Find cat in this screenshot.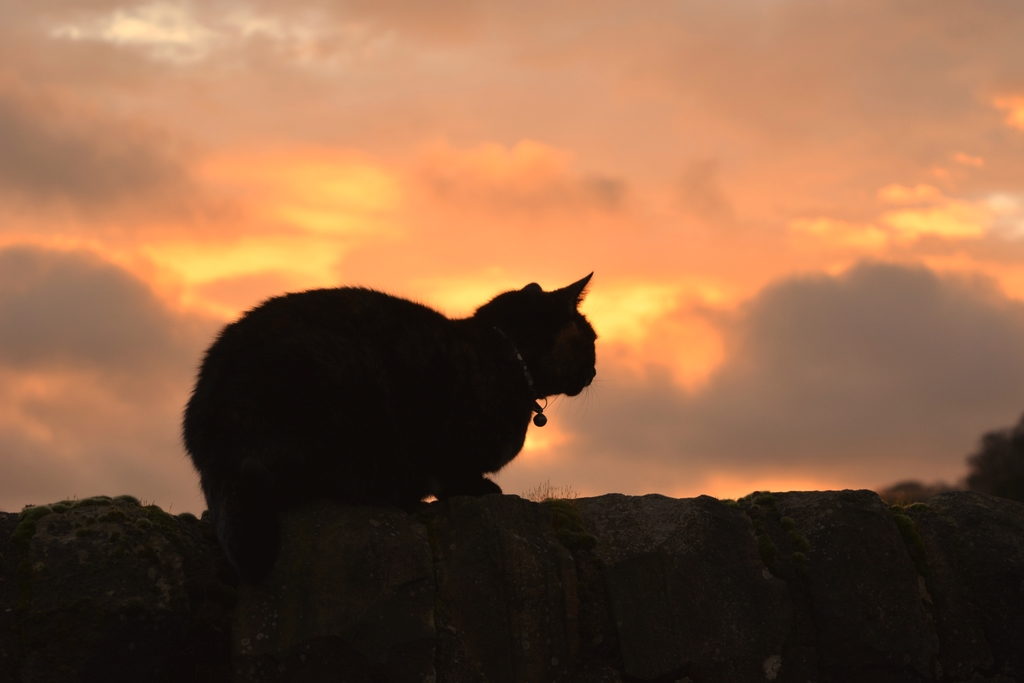
The bounding box for cat is (x1=184, y1=268, x2=598, y2=525).
